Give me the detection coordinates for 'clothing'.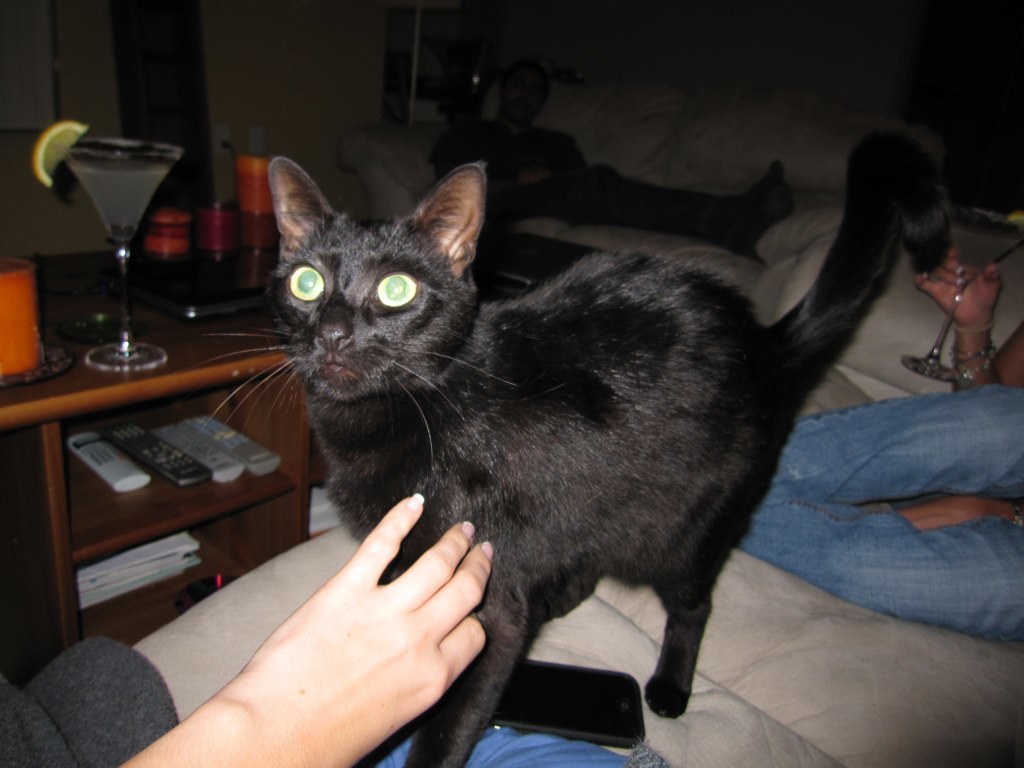
354,719,632,767.
